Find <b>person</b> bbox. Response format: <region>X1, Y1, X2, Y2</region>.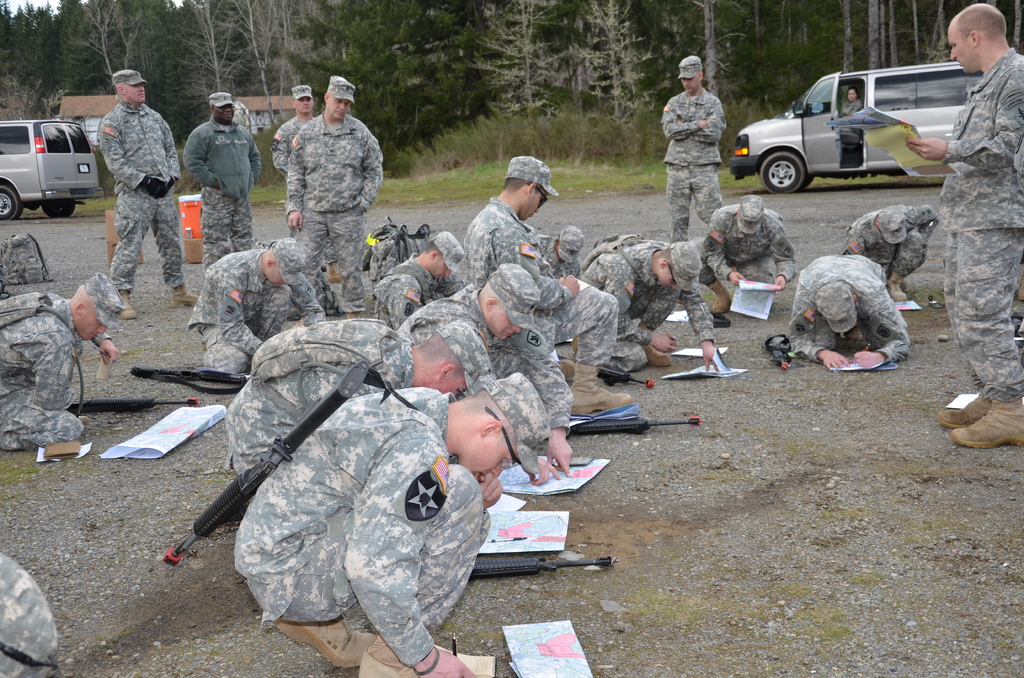
<region>583, 231, 719, 374</region>.
